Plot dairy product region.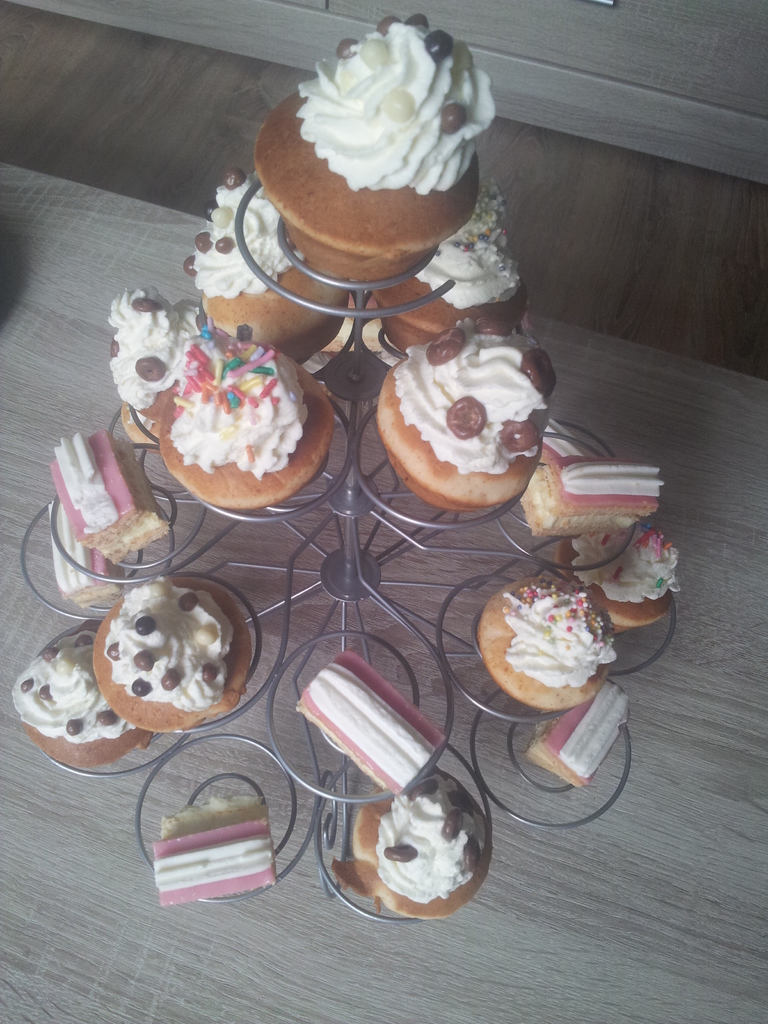
Plotted at region(560, 687, 635, 776).
